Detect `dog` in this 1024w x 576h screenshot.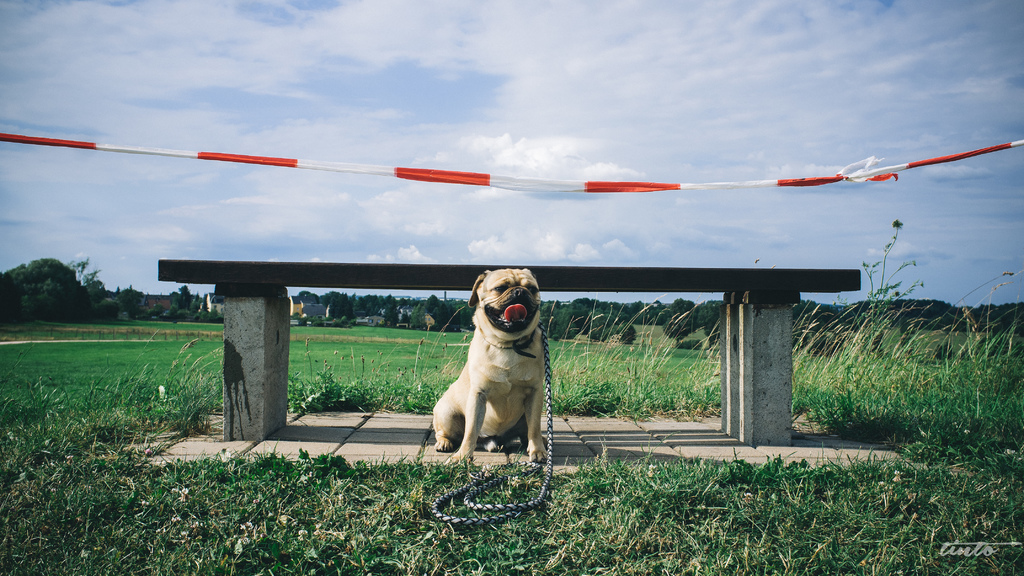
Detection: pyautogui.locateOnScreen(426, 264, 551, 470).
